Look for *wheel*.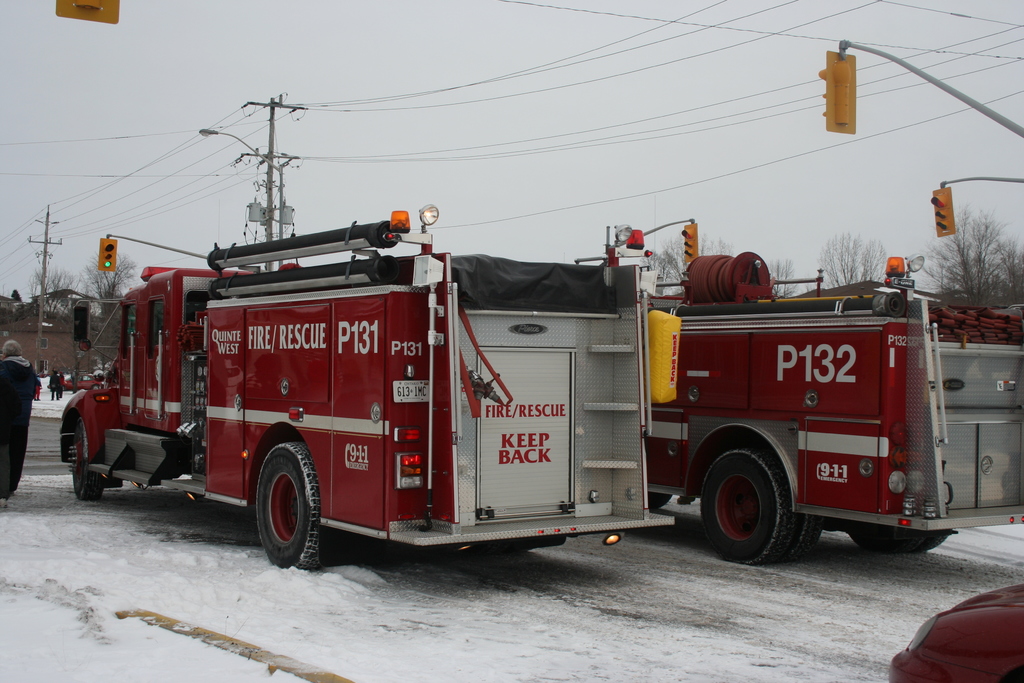
Found: 70,420,105,504.
